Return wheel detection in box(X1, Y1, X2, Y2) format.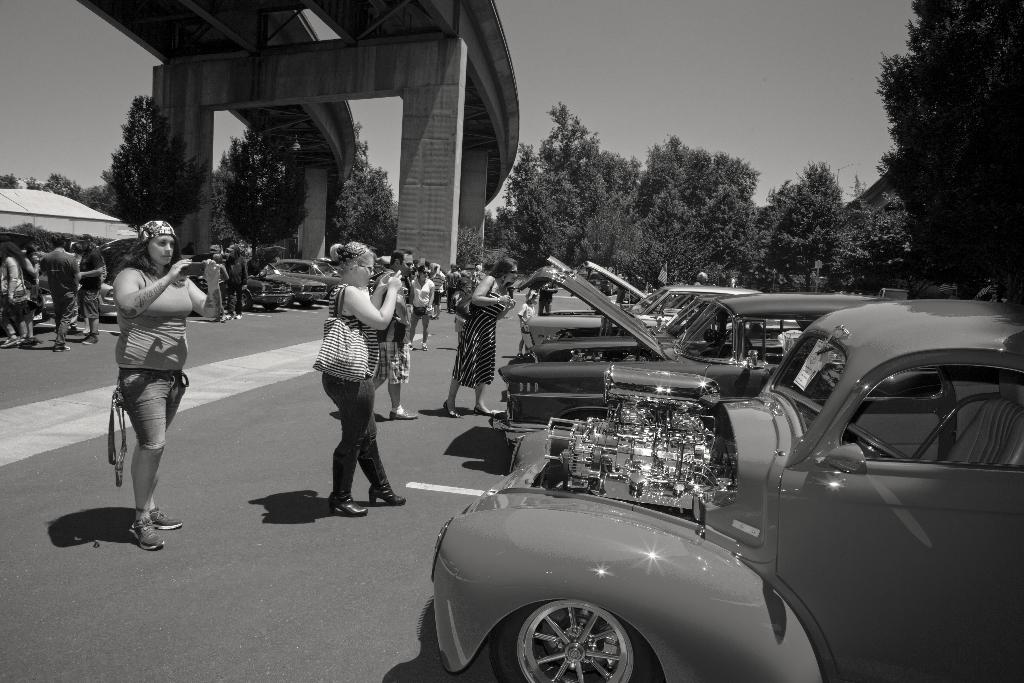
box(295, 299, 315, 309).
